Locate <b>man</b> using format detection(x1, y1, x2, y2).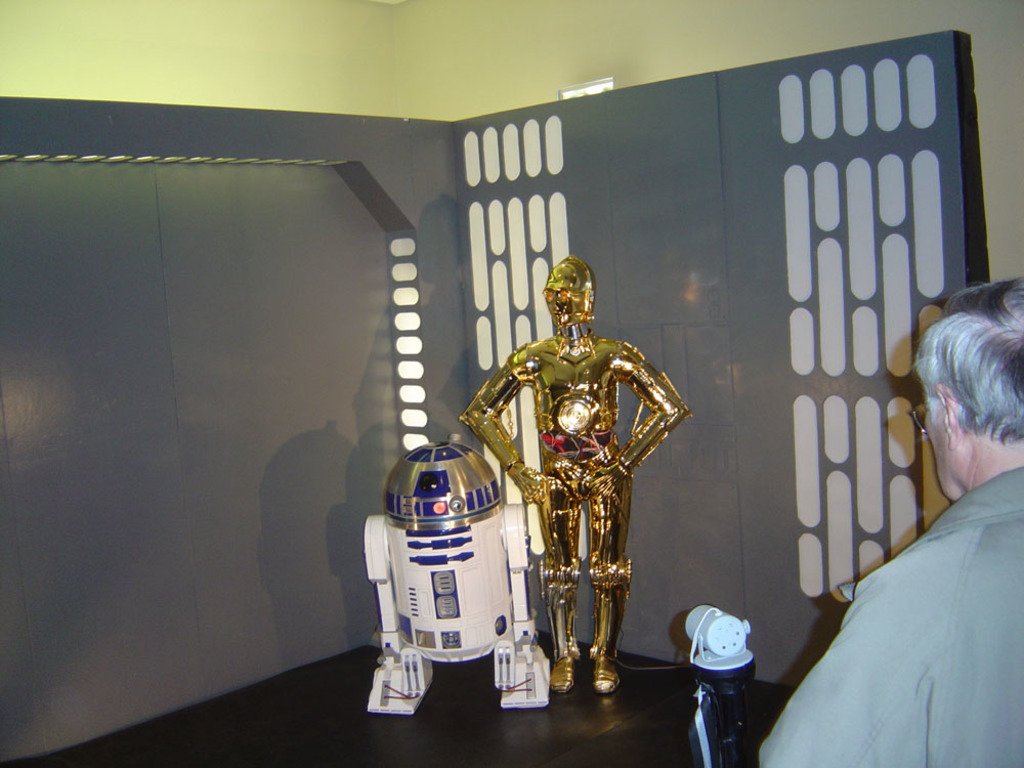
detection(787, 268, 1023, 754).
